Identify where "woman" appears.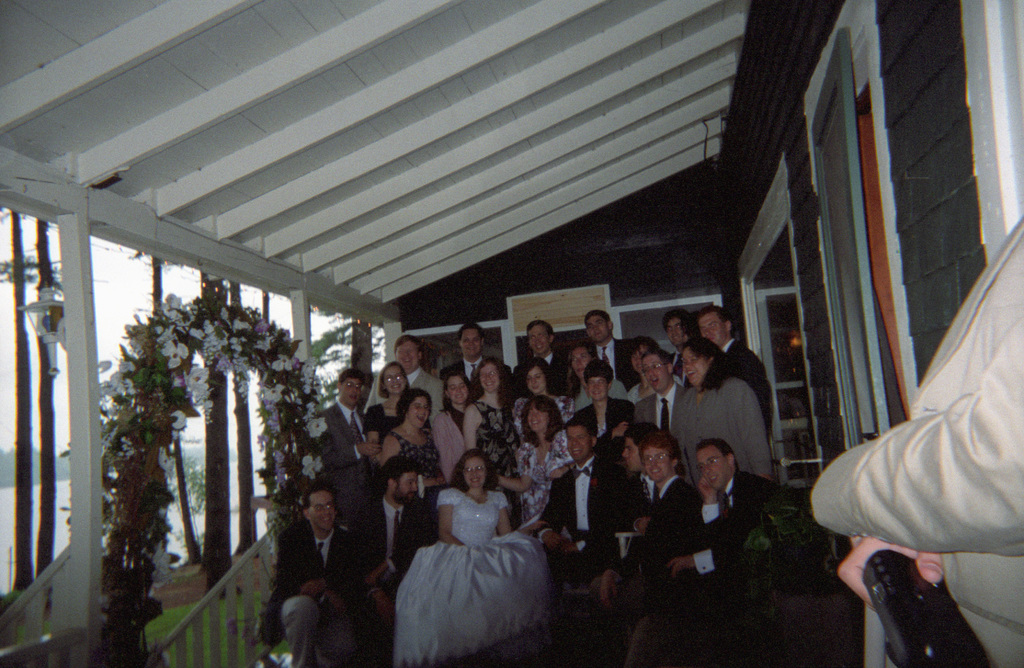
Appears at x1=462 y1=354 x2=530 y2=537.
